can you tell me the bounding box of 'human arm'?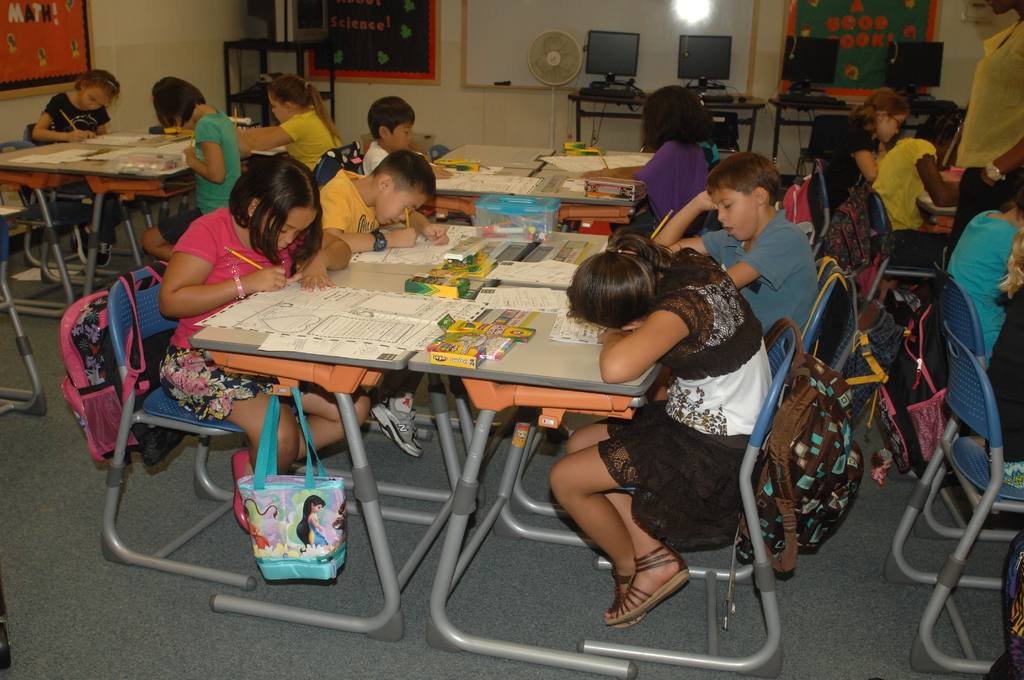
crop(234, 125, 252, 159).
